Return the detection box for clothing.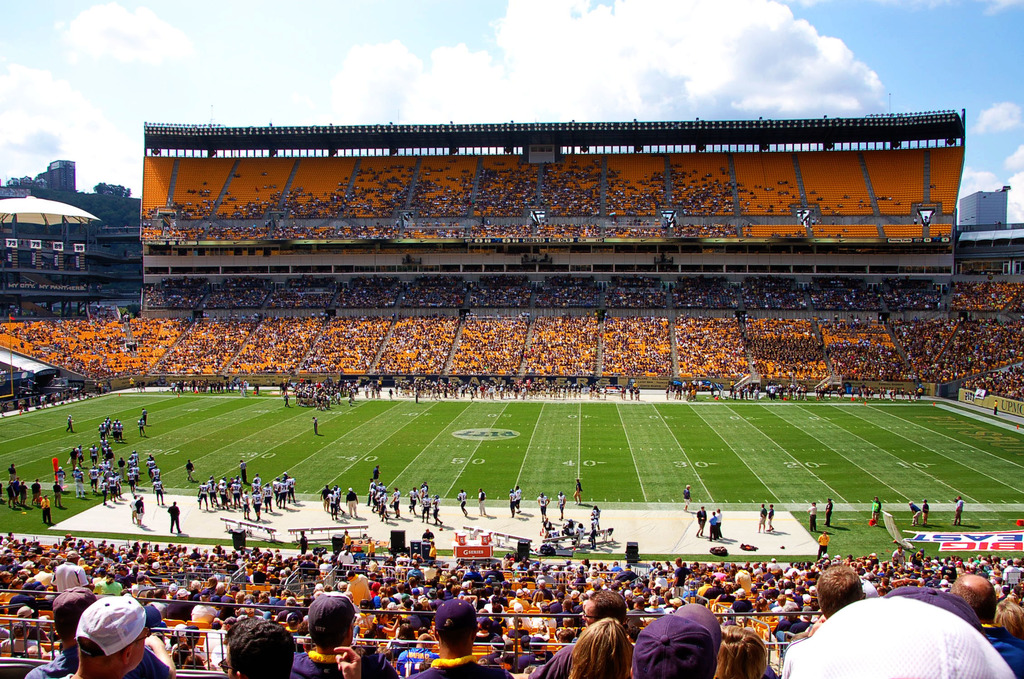
detection(619, 386, 628, 396).
